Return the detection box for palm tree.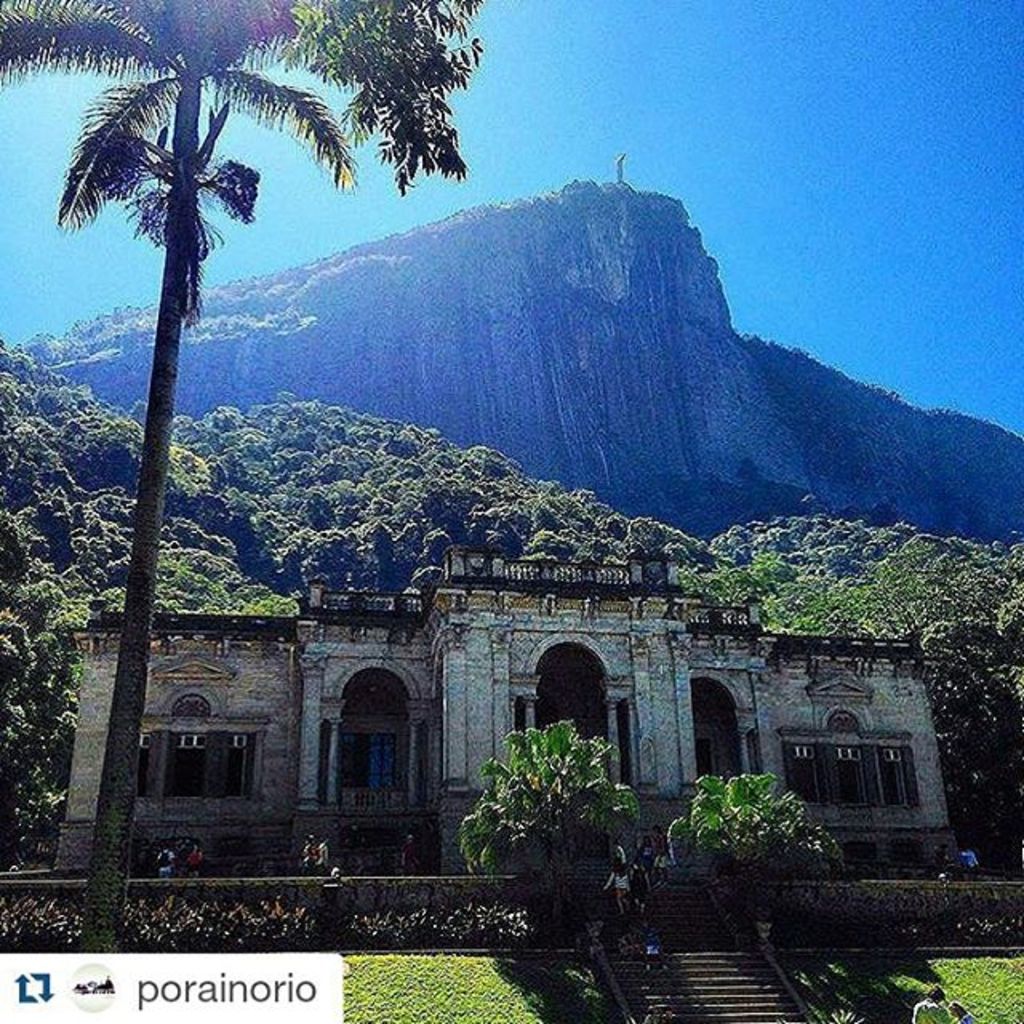
<region>0, 0, 486, 952</region>.
